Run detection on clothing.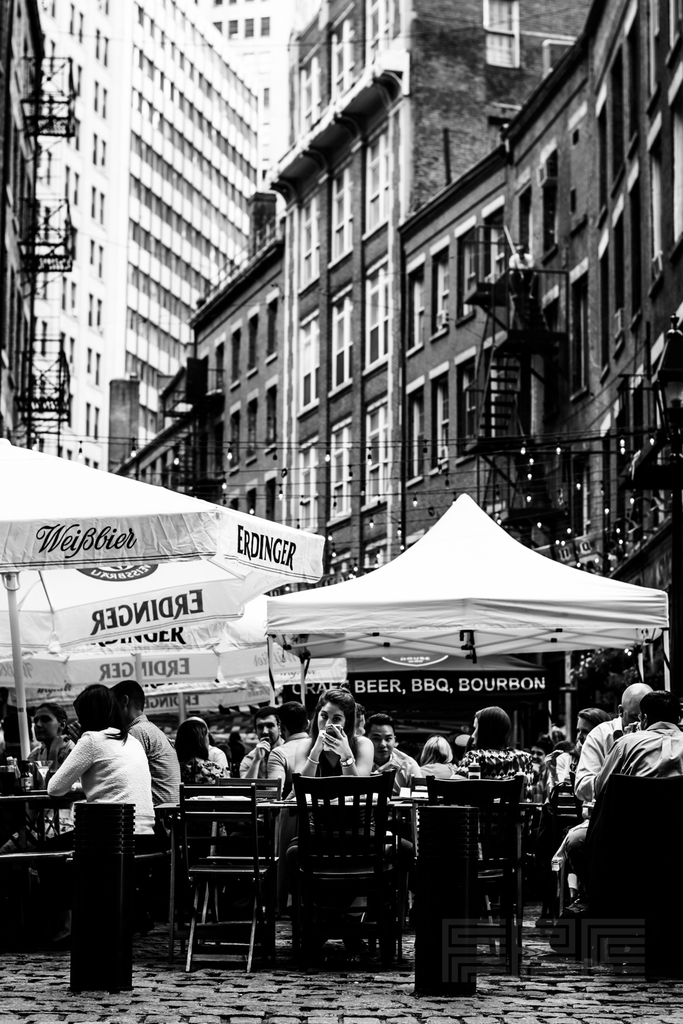
Result: {"left": 545, "top": 743, "right": 582, "bottom": 785}.
